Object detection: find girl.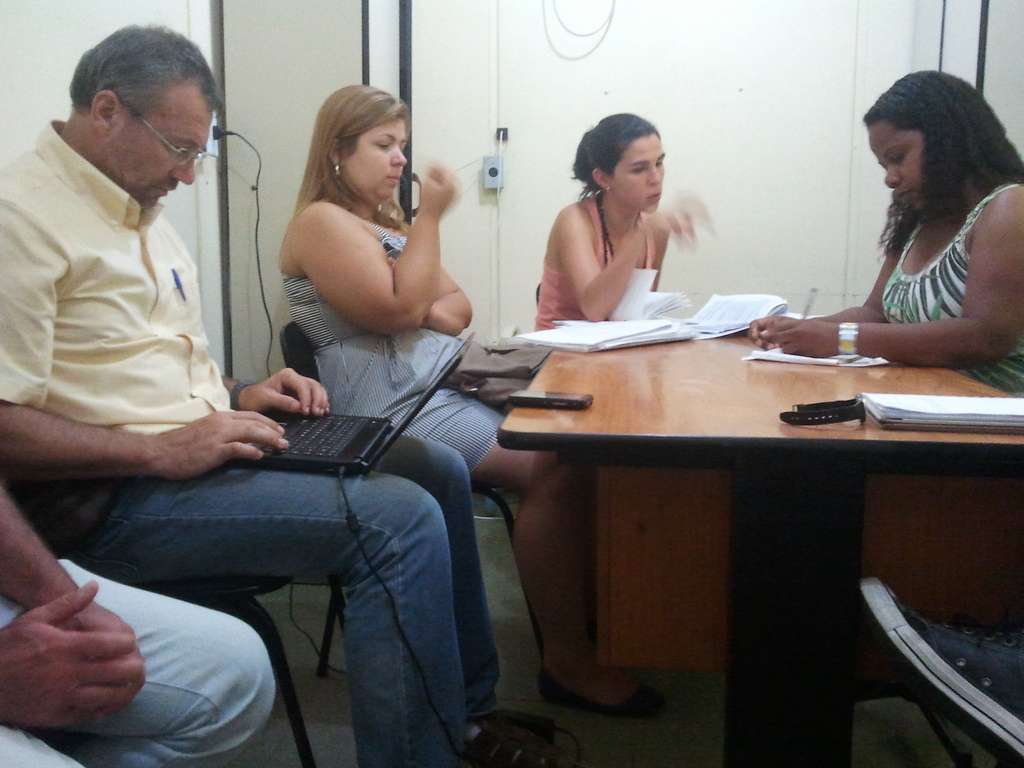
crop(748, 72, 1023, 397).
